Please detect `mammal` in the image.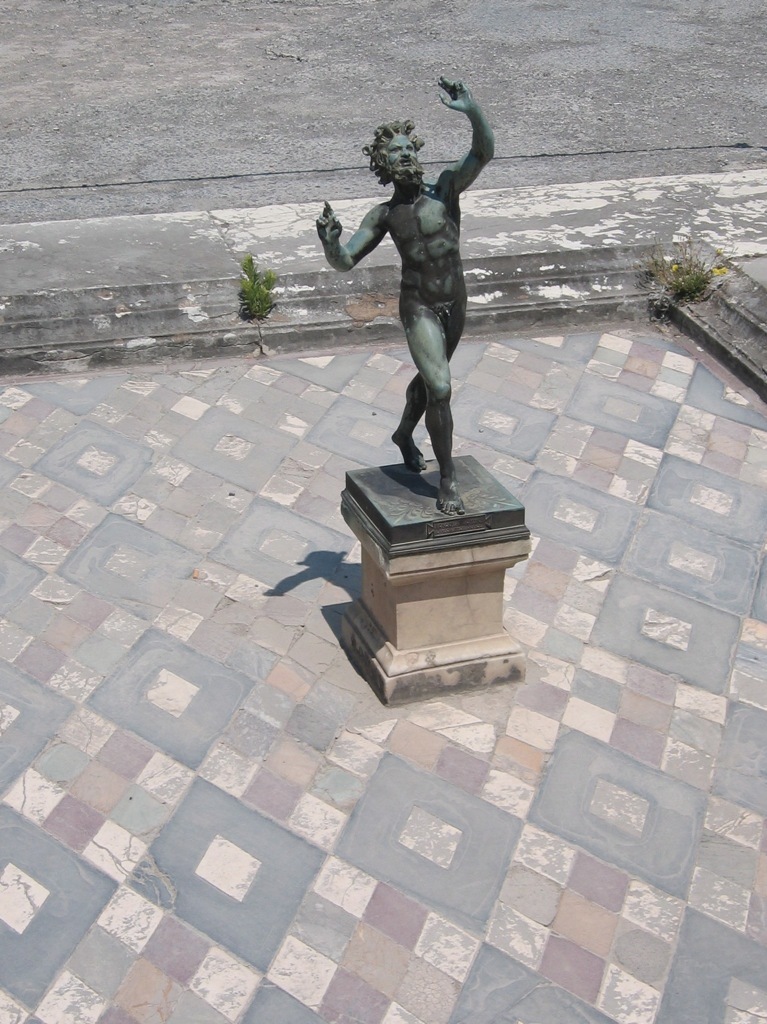
(left=303, top=102, right=503, bottom=468).
